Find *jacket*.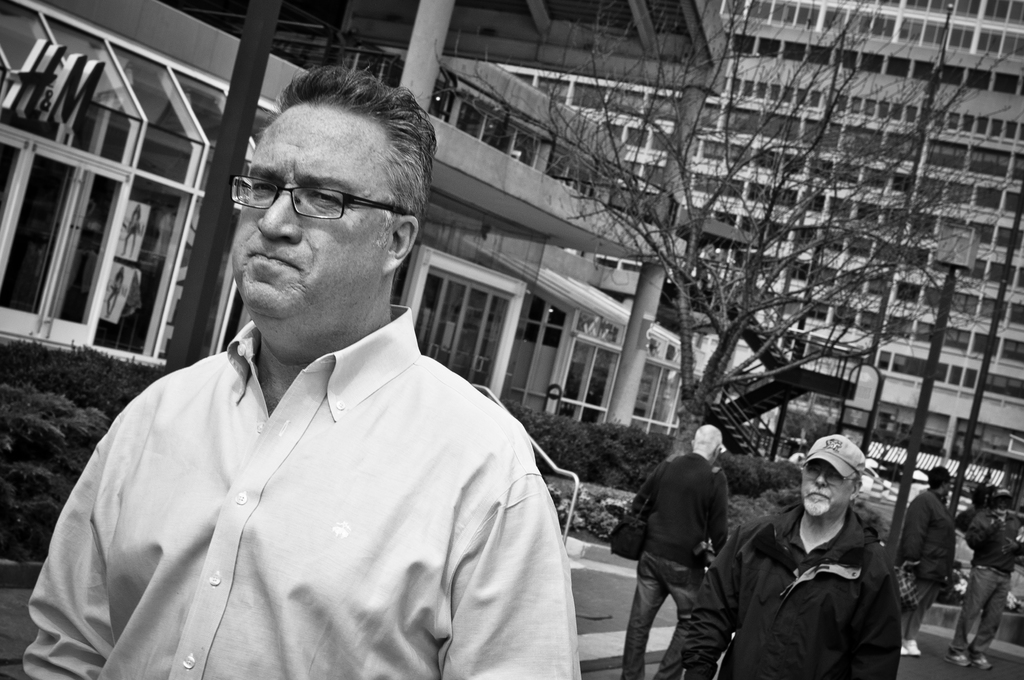
[684,503,902,674].
